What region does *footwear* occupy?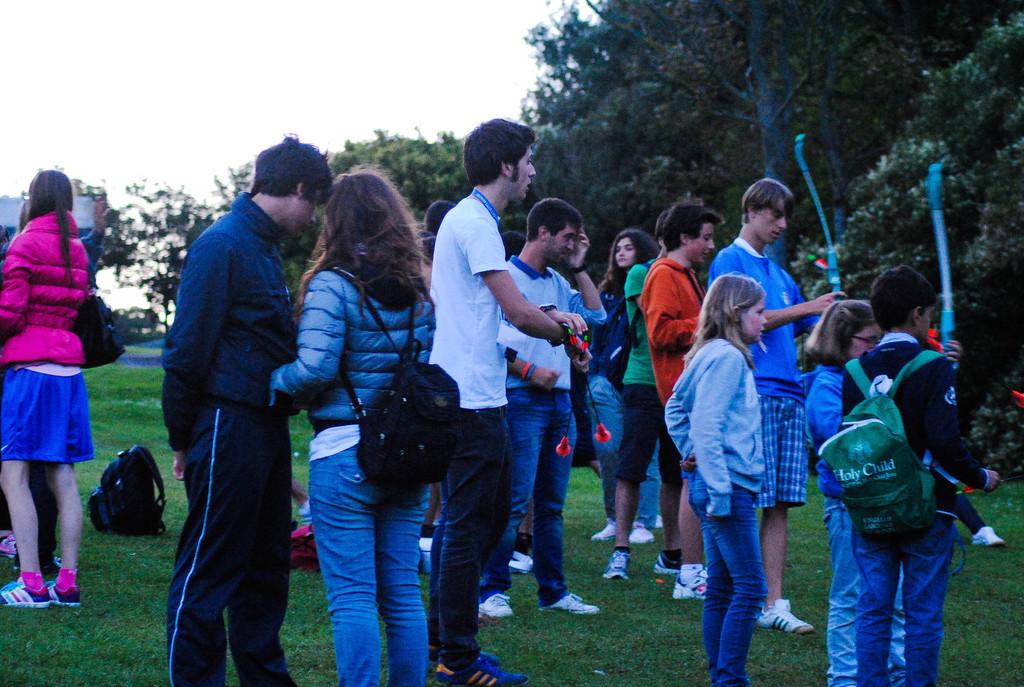
436 656 529 686.
